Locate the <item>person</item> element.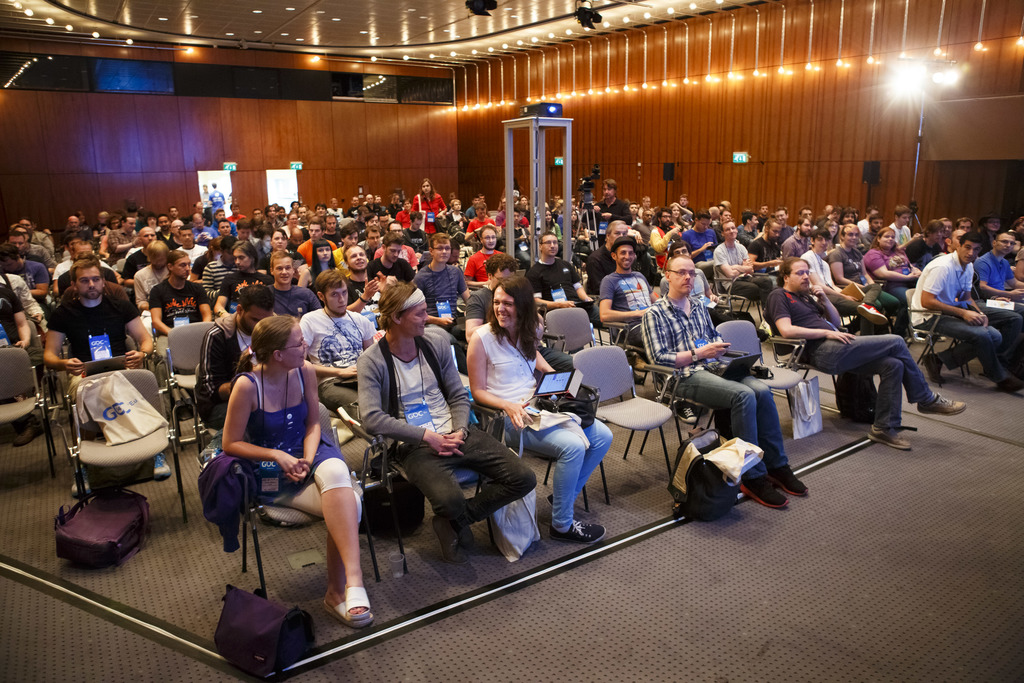
Element bbox: <bbox>468, 284, 613, 540</bbox>.
